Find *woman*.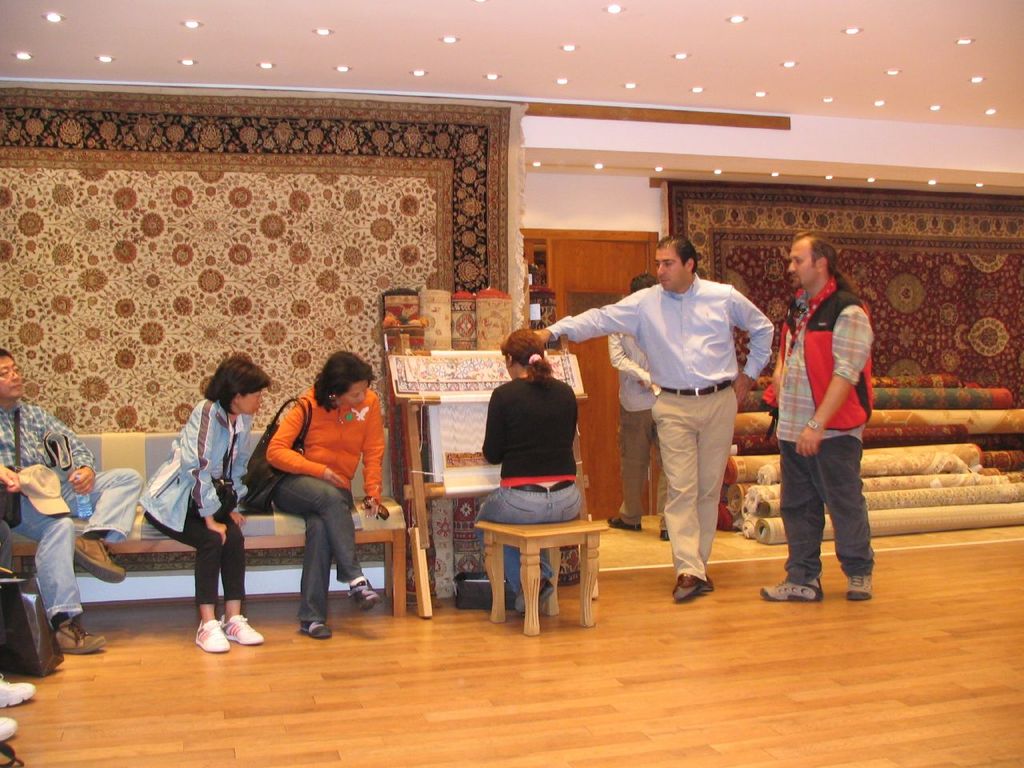
142 358 251 642.
